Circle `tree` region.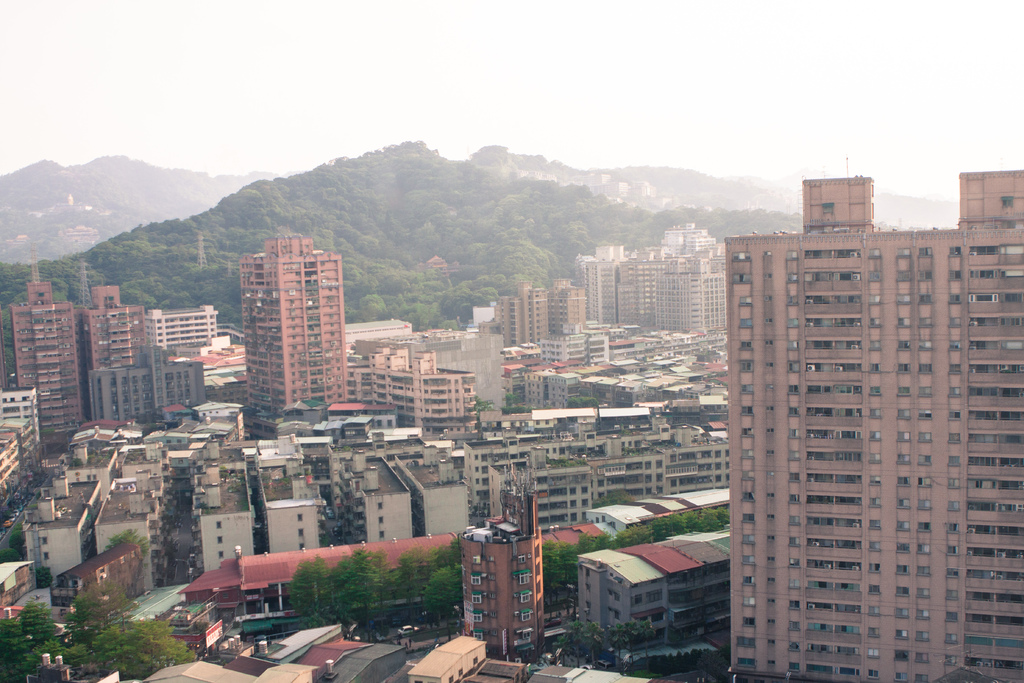
Region: (x1=556, y1=539, x2=581, y2=616).
